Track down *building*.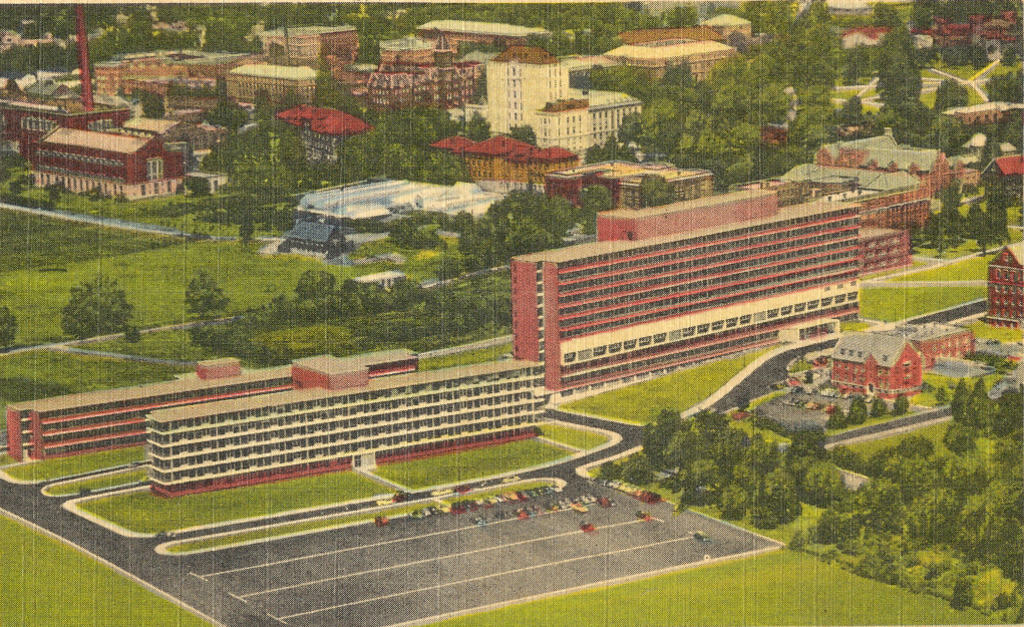
Tracked to box=[981, 160, 1023, 195].
